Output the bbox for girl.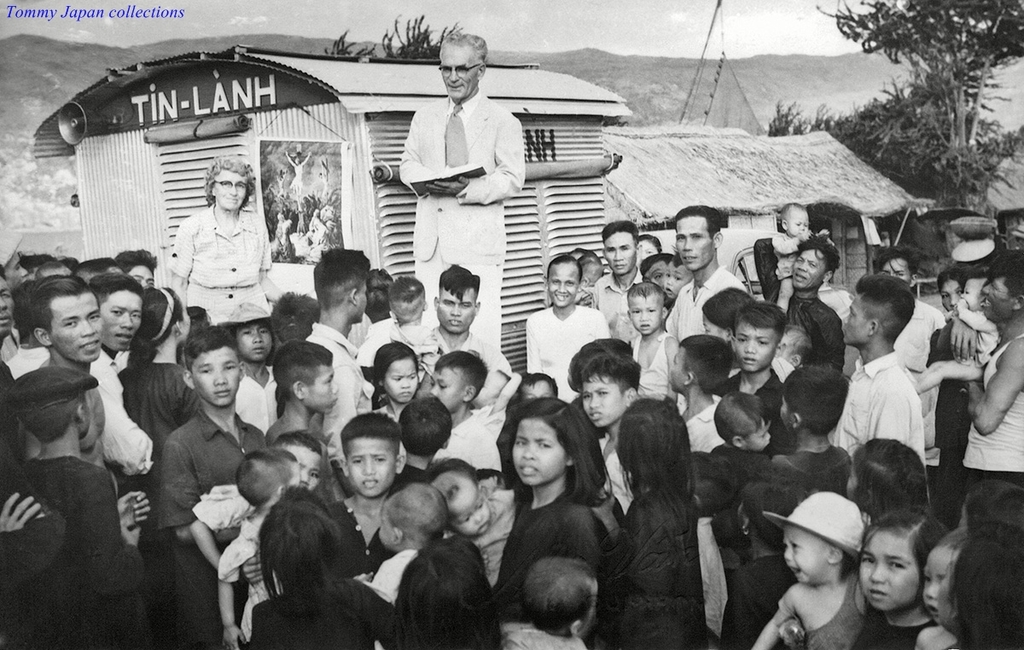
[492,393,610,626].
